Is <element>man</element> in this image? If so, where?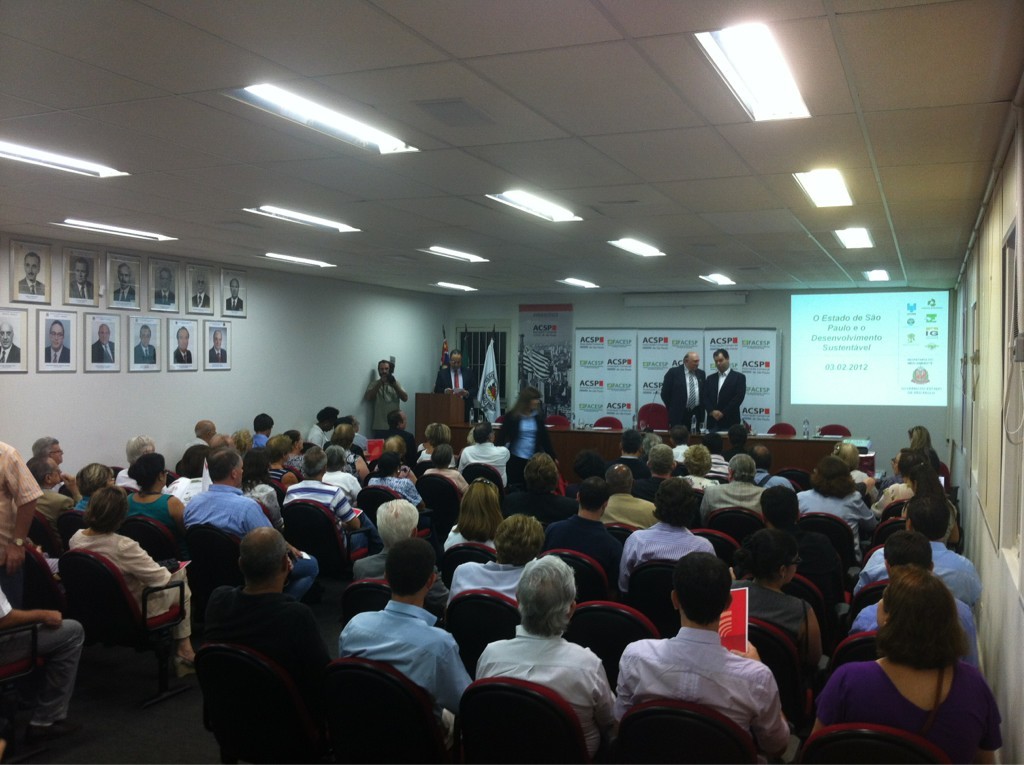
Yes, at [left=189, top=453, right=313, bottom=595].
